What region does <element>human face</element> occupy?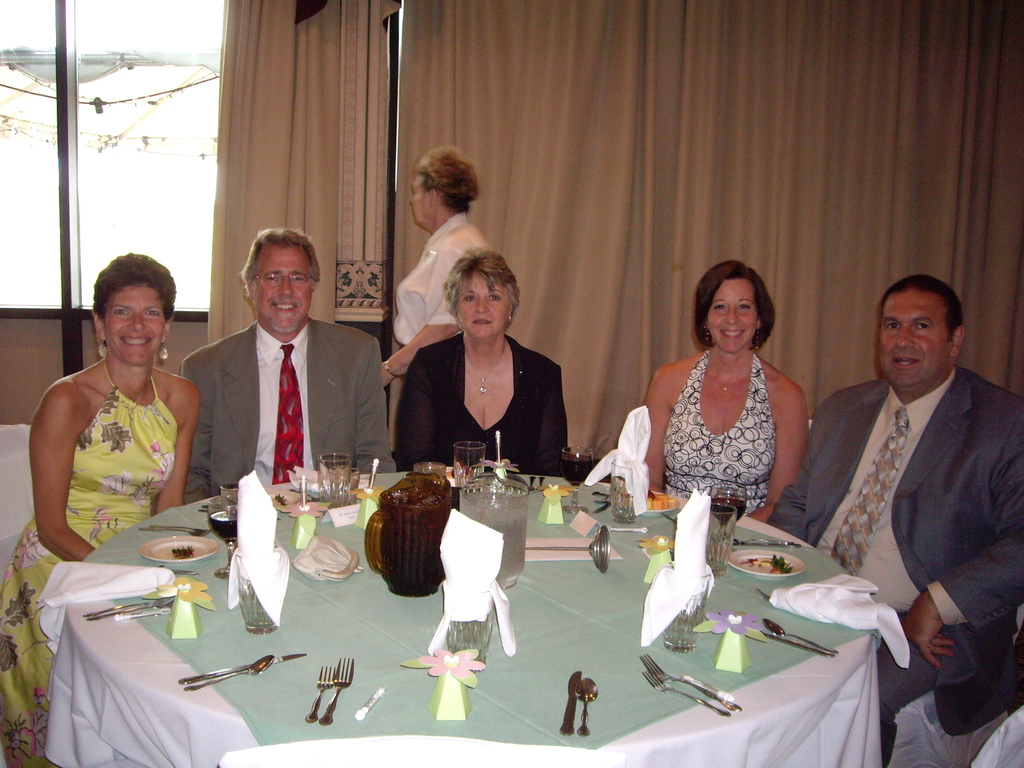
bbox(880, 286, 948, 388).
